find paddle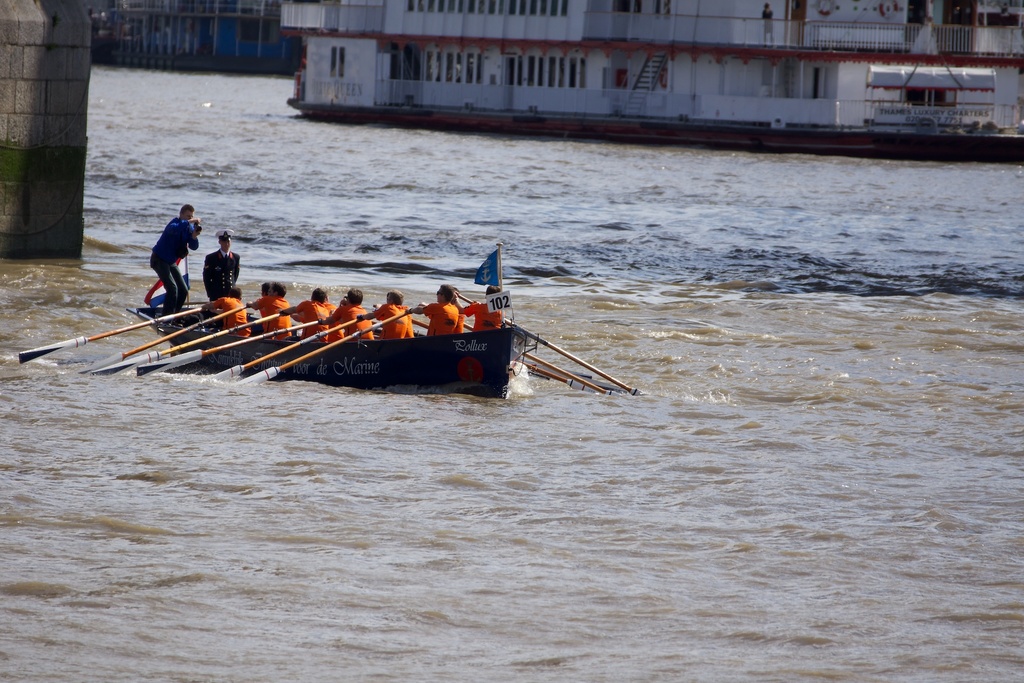
<region>86, 305, 248, 372</region>
